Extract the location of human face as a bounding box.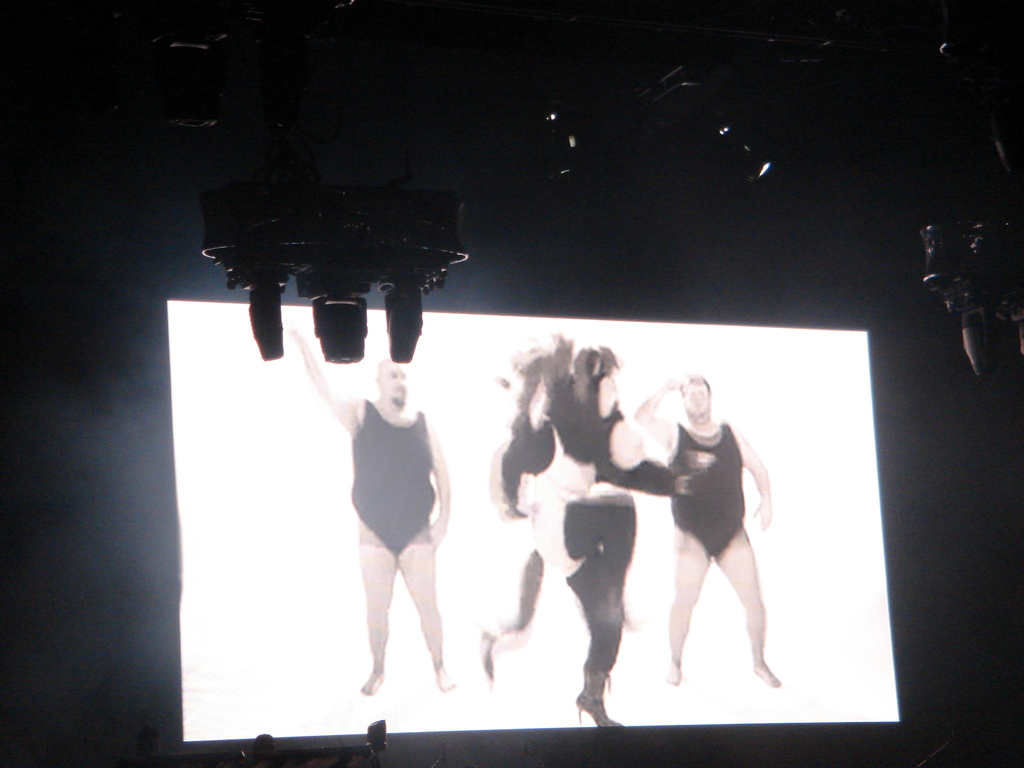
l=678, t=379, r=708, b=420.
